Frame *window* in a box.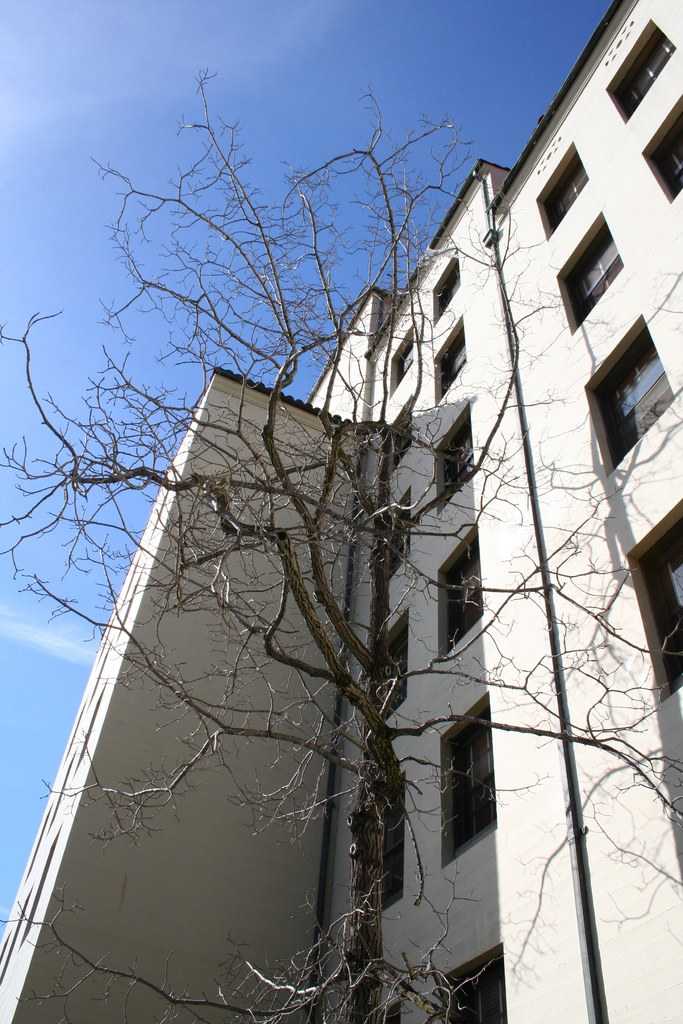
region(432, 245, 464, 323).
